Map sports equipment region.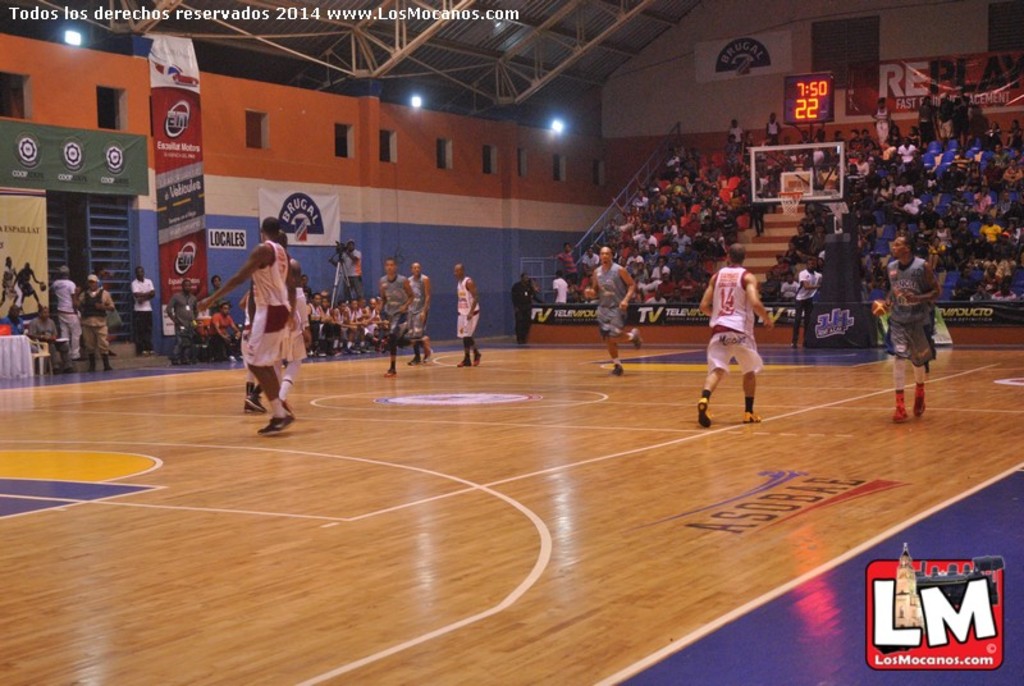
Mapped to {"left": 869, "top": 297, "right": 888, "bottom": 317}.
